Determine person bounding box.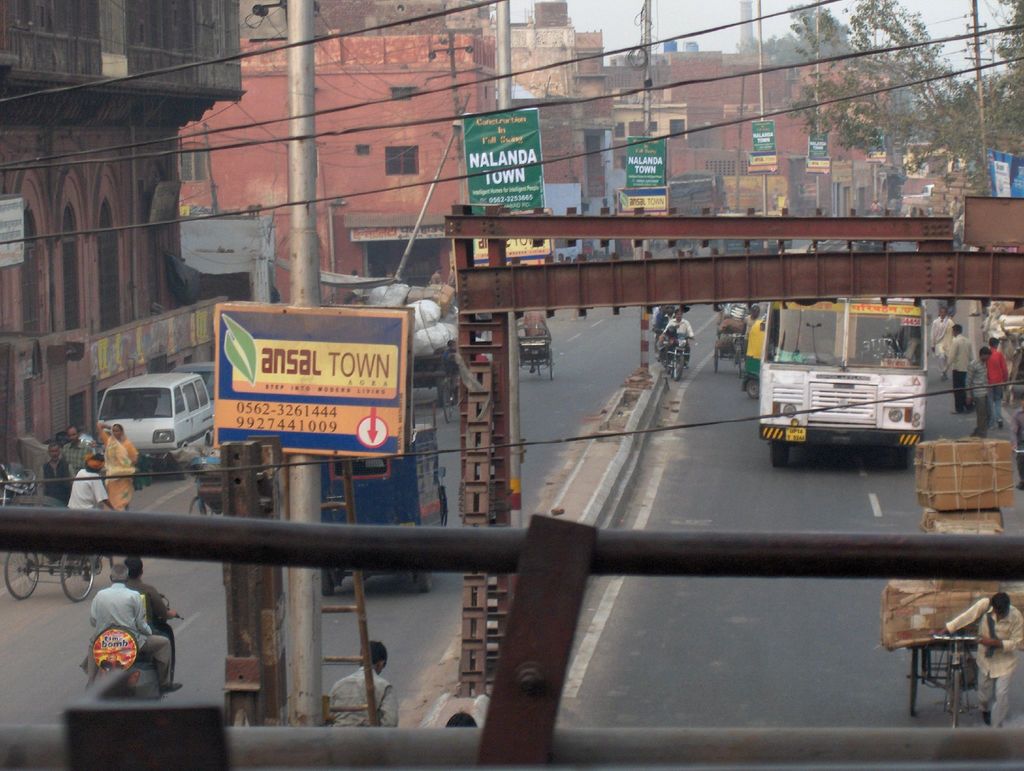
Determined: <region>65, 451, 111, 509</region>.
